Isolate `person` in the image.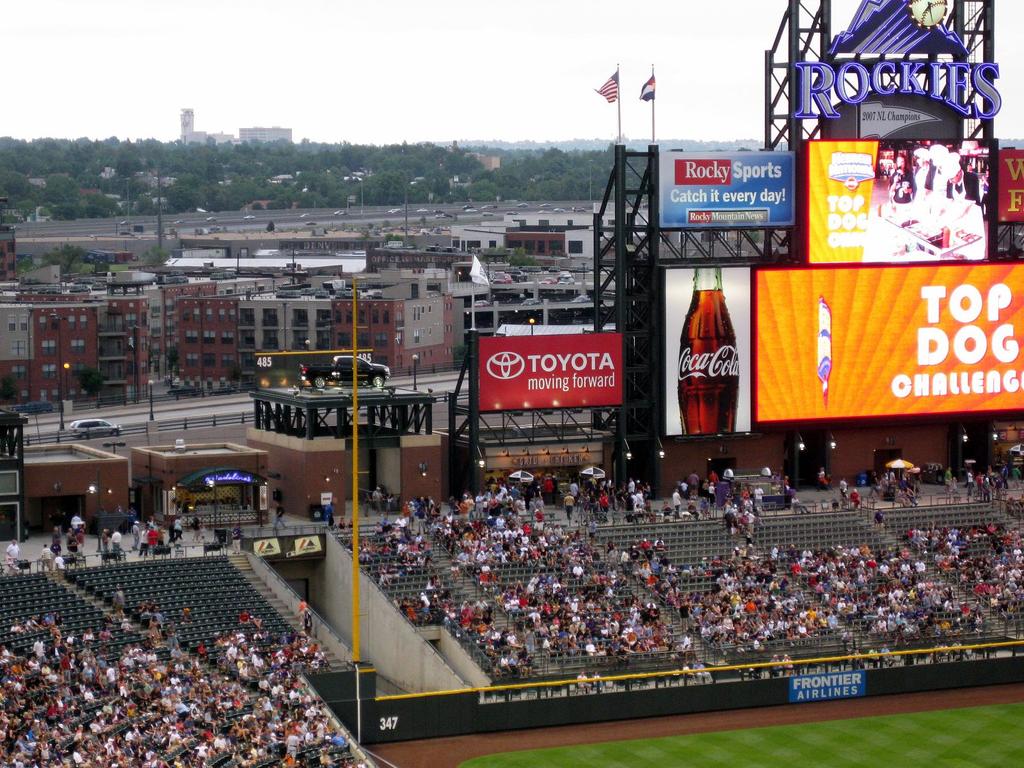
Isolated region: [3,536,24,563].
